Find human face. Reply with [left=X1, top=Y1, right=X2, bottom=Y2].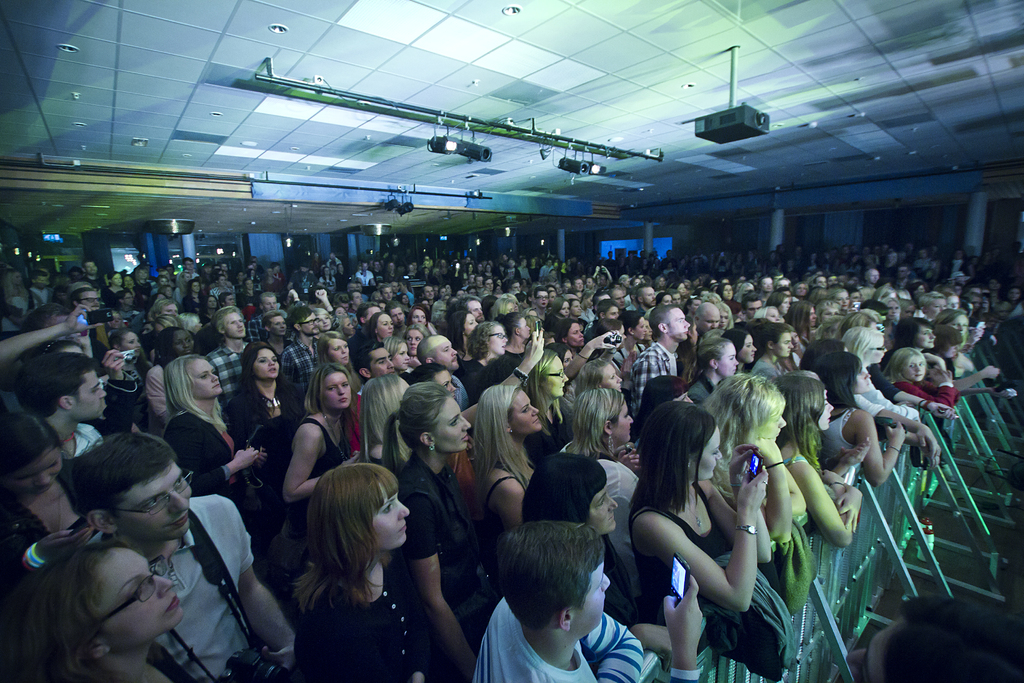
[left=834, top=292, right=851, bottom=313].
